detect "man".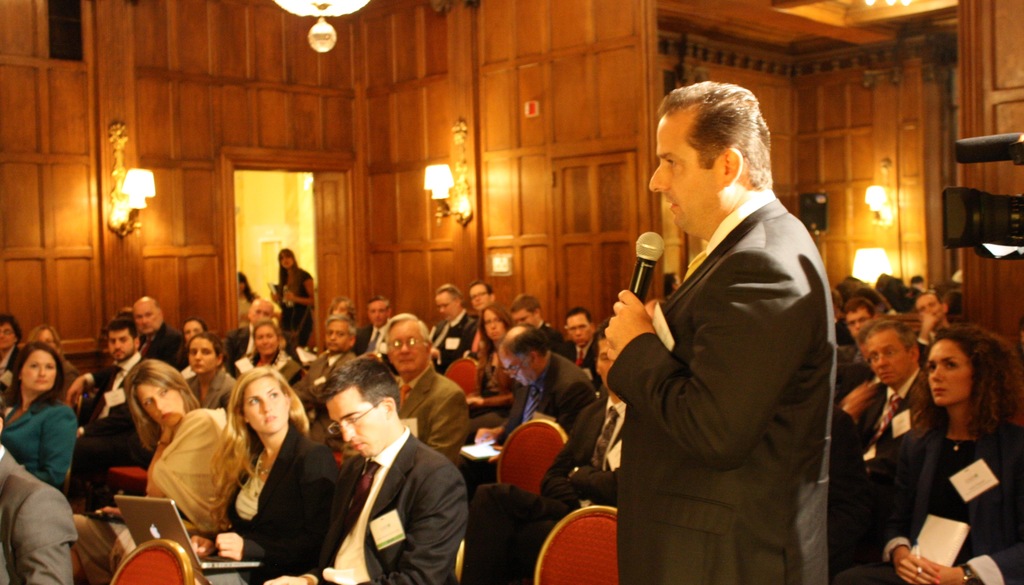
Detected at <box>468,277,496,327</box>.
